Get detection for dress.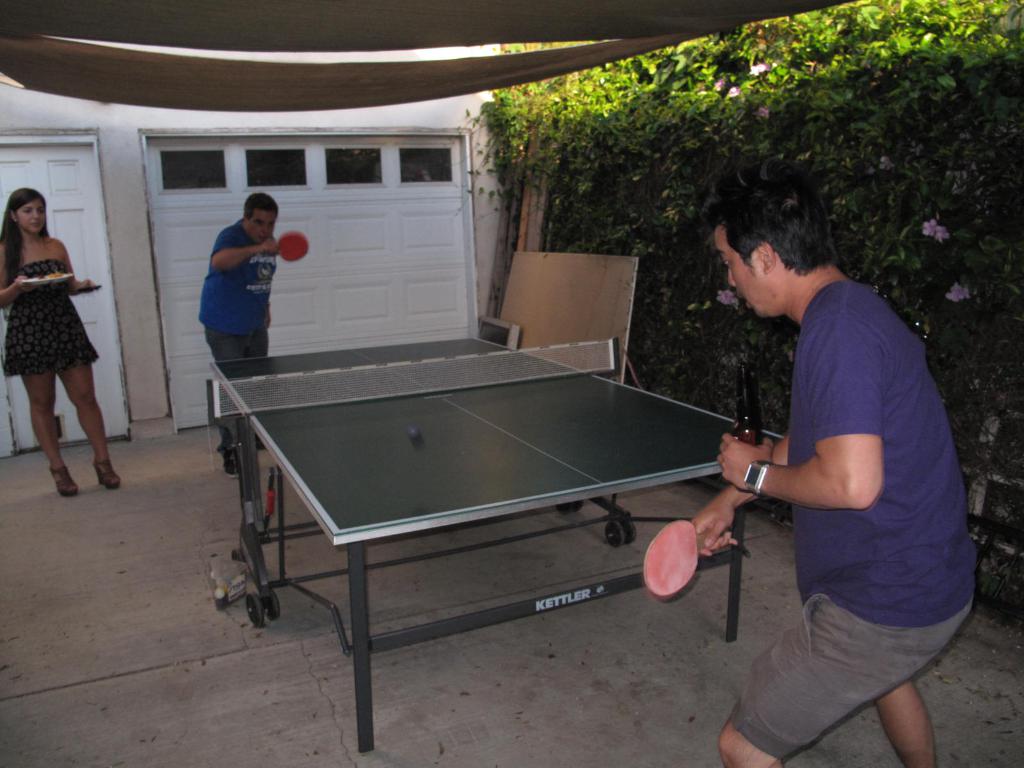
Detection: l=1, t=262, r=99, b=375.
